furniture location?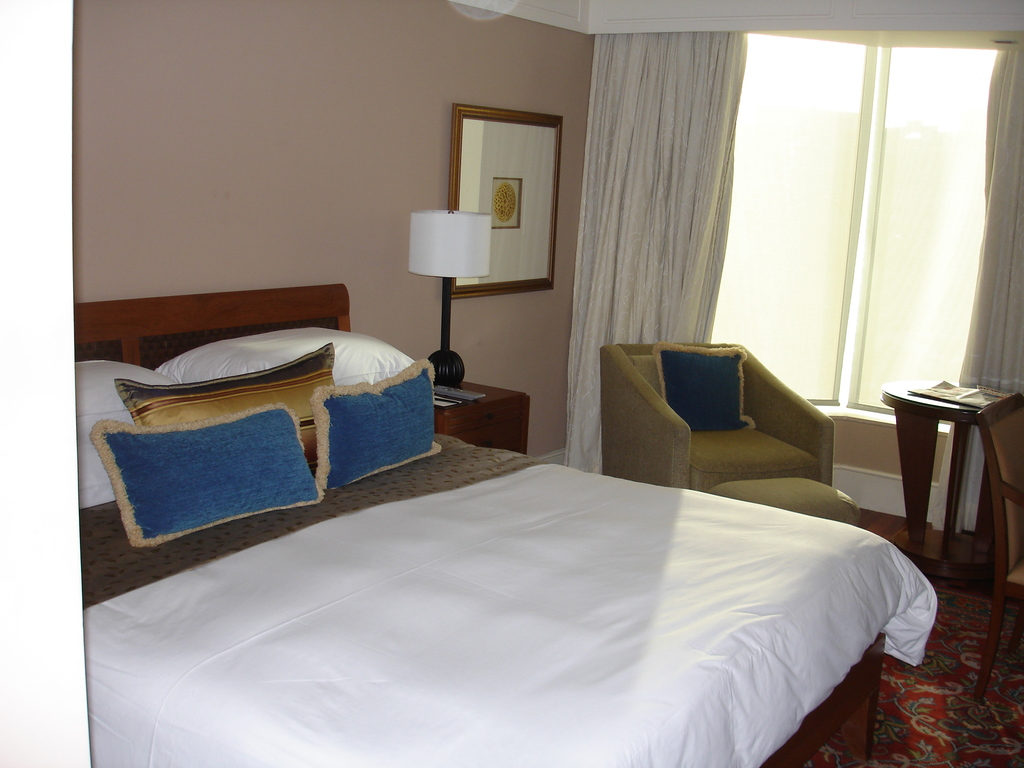
(x1=72, y1=277, x2=895, y2=767)
